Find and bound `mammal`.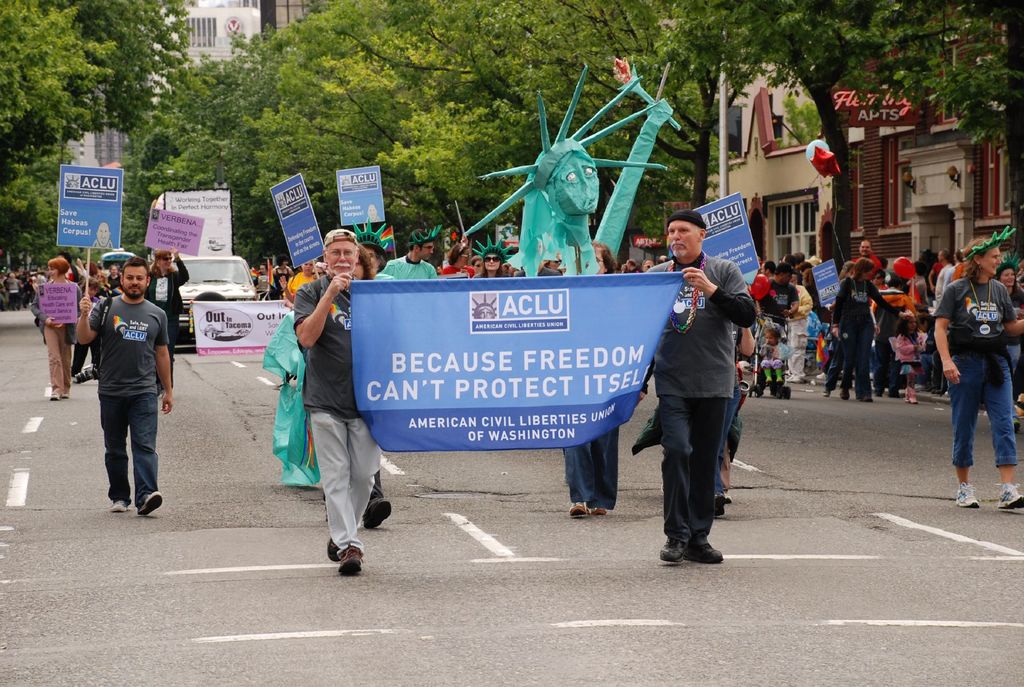
Bound: <bbox>650, 212, 756, 560</bbox>.
